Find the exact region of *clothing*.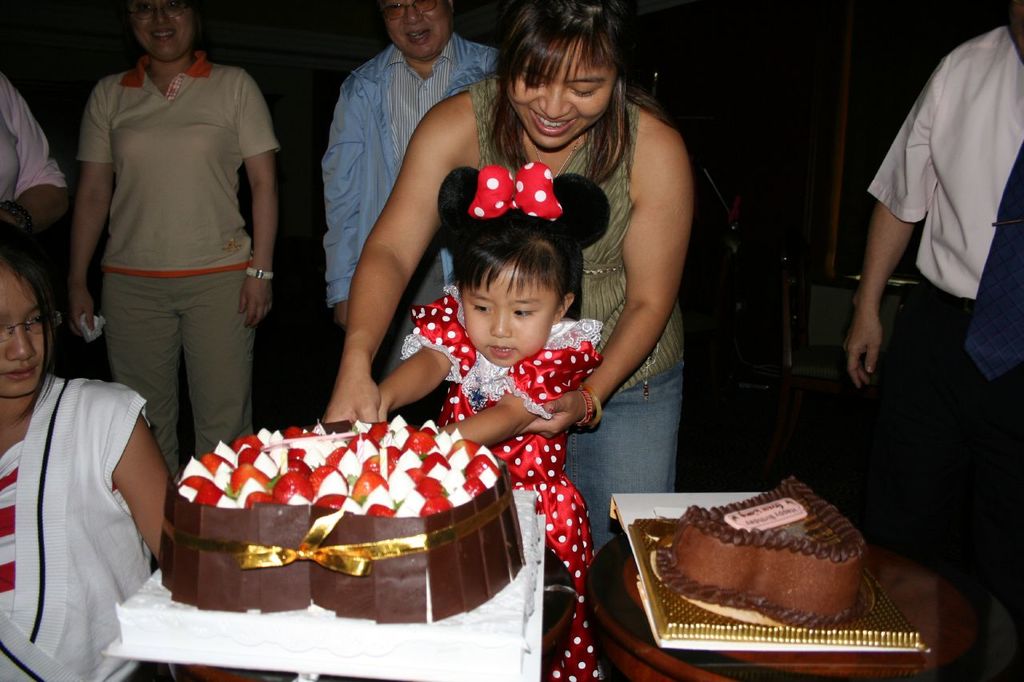
Exact region: bbox(0, 375, 152, 681).
